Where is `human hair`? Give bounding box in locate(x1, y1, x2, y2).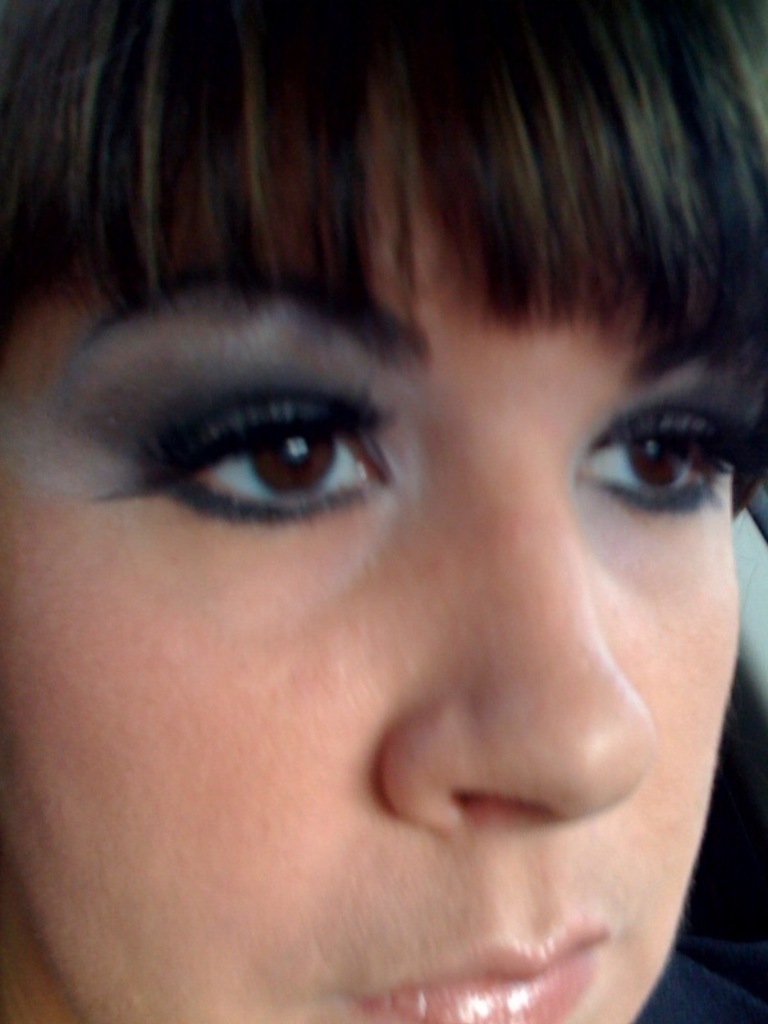
locate(0, 0, 767, 371).
